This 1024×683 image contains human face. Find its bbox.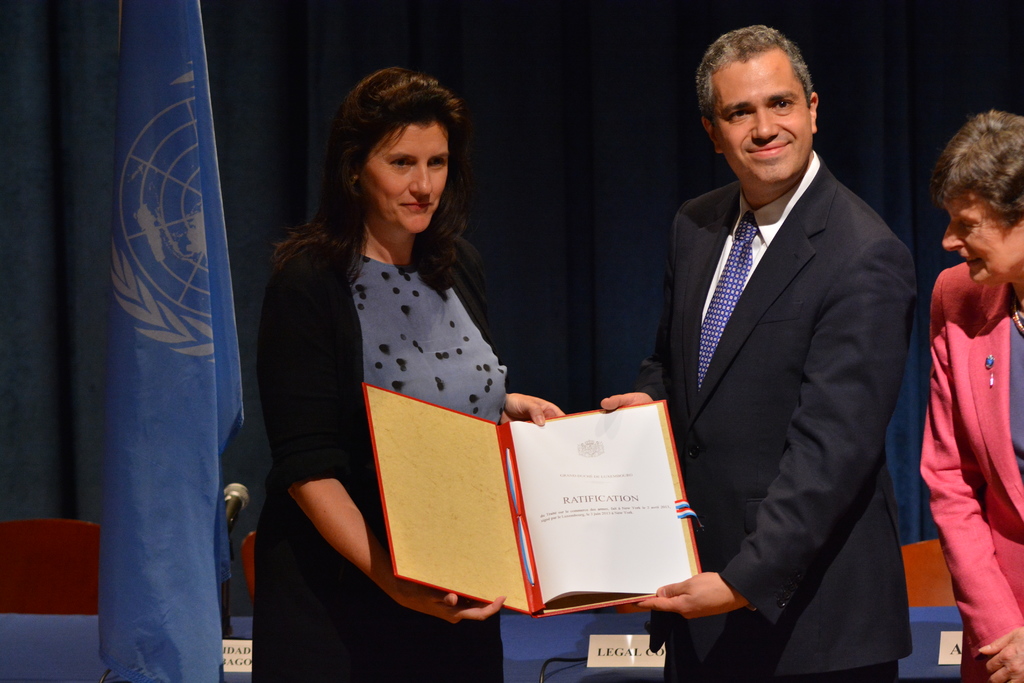
<box>938,188,1023,283</box>.
